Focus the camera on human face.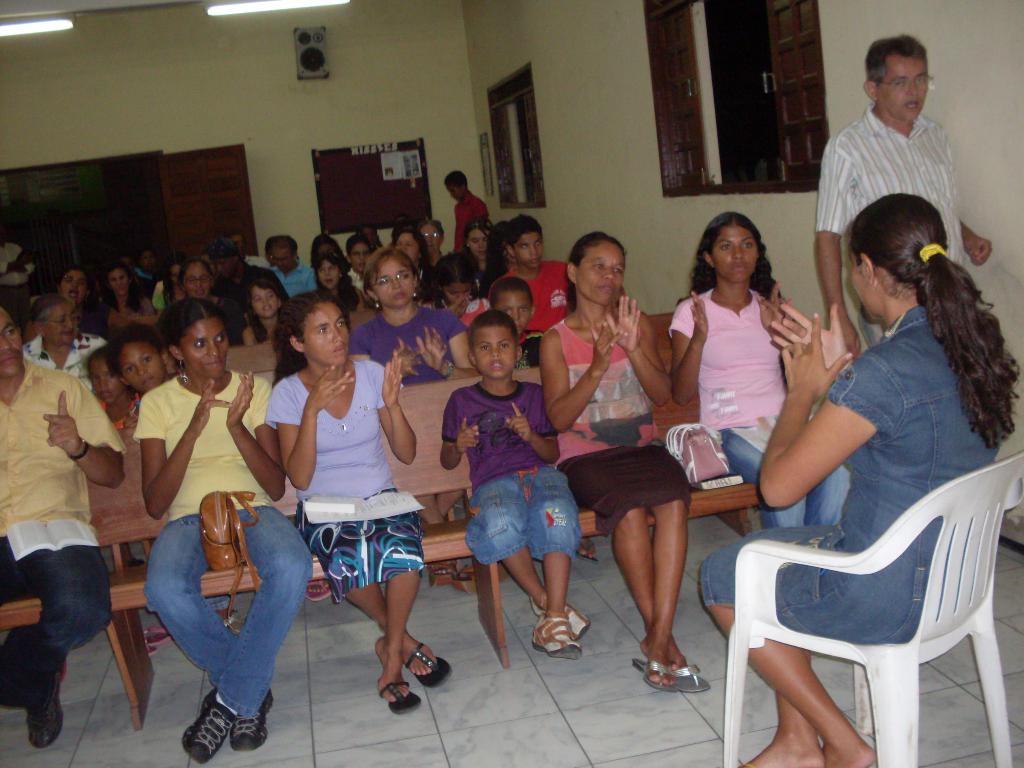
Focus region: bbox=(184, 315, 230, 381).
